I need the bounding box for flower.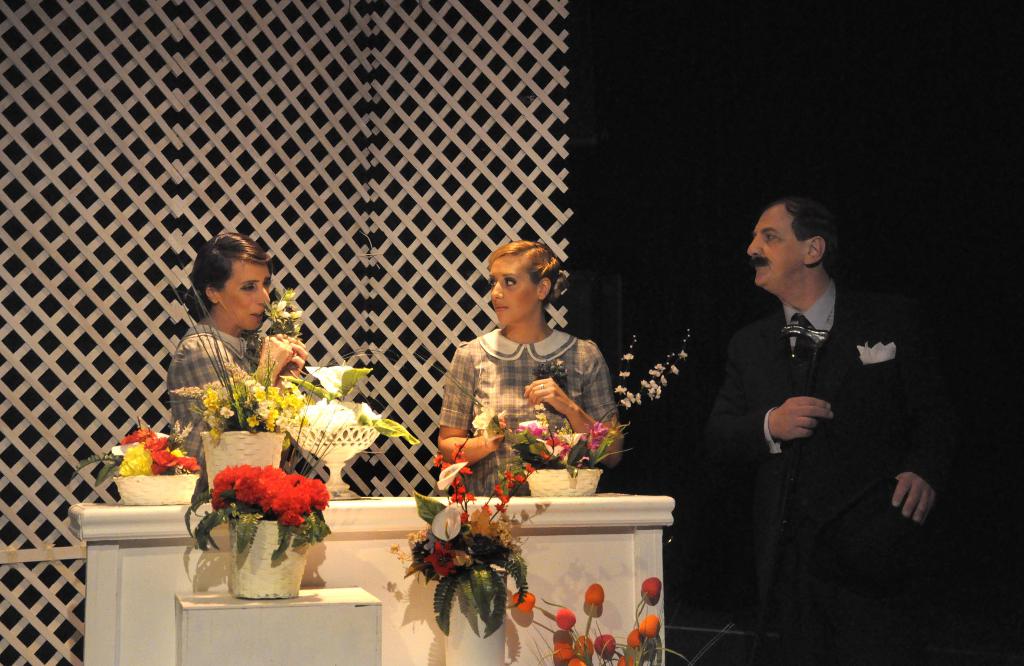
Here it is: left=551, top=606, right=577, bottom=629.
